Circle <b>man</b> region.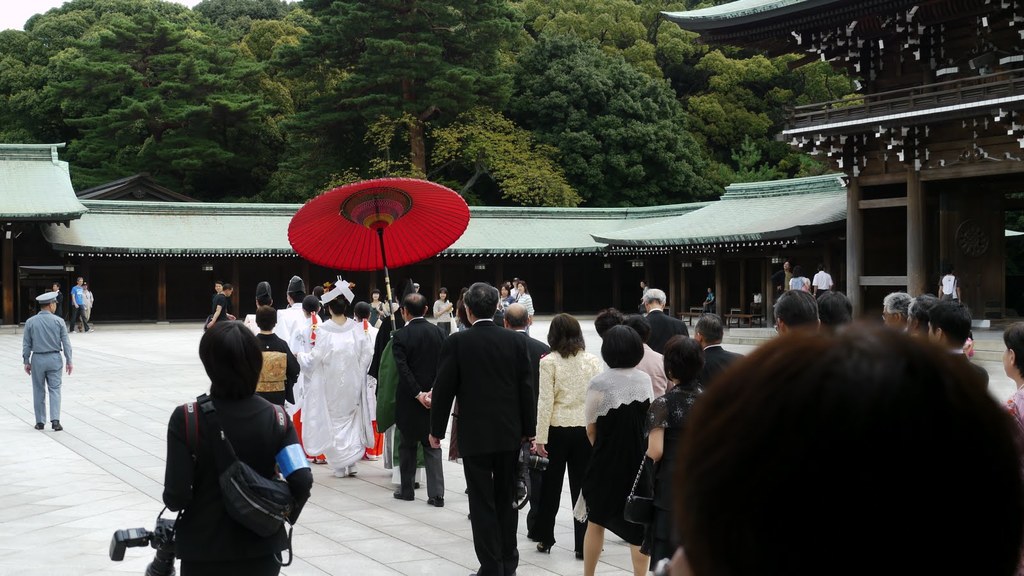
Region: x1=70 y1=277 x2=92 y2=330.
